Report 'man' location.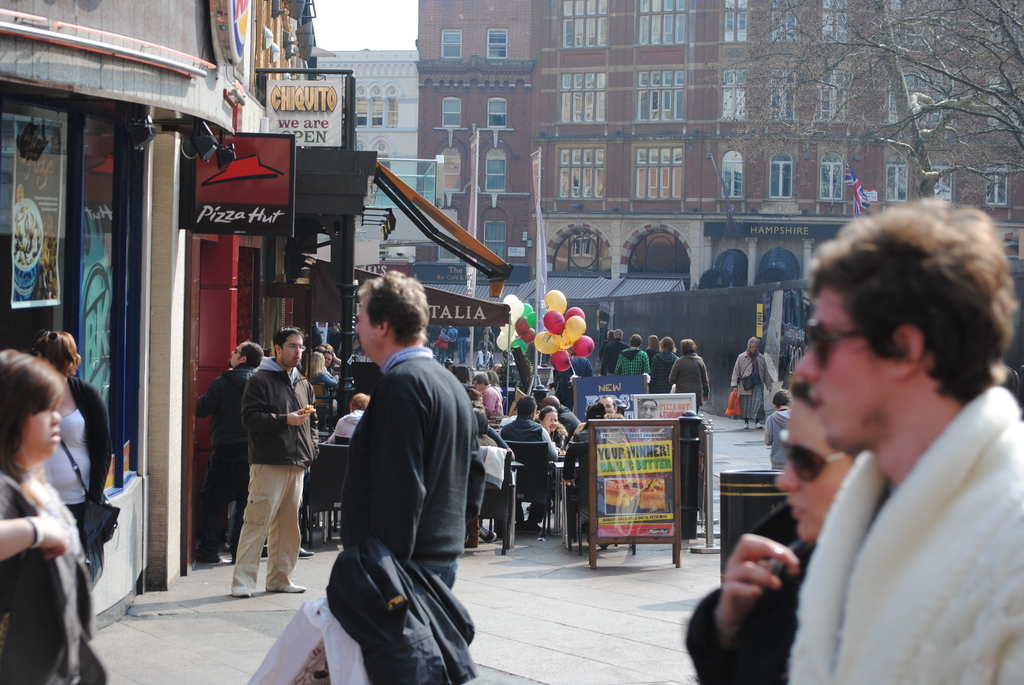
Report: detection(600, 393, 621, 420).
